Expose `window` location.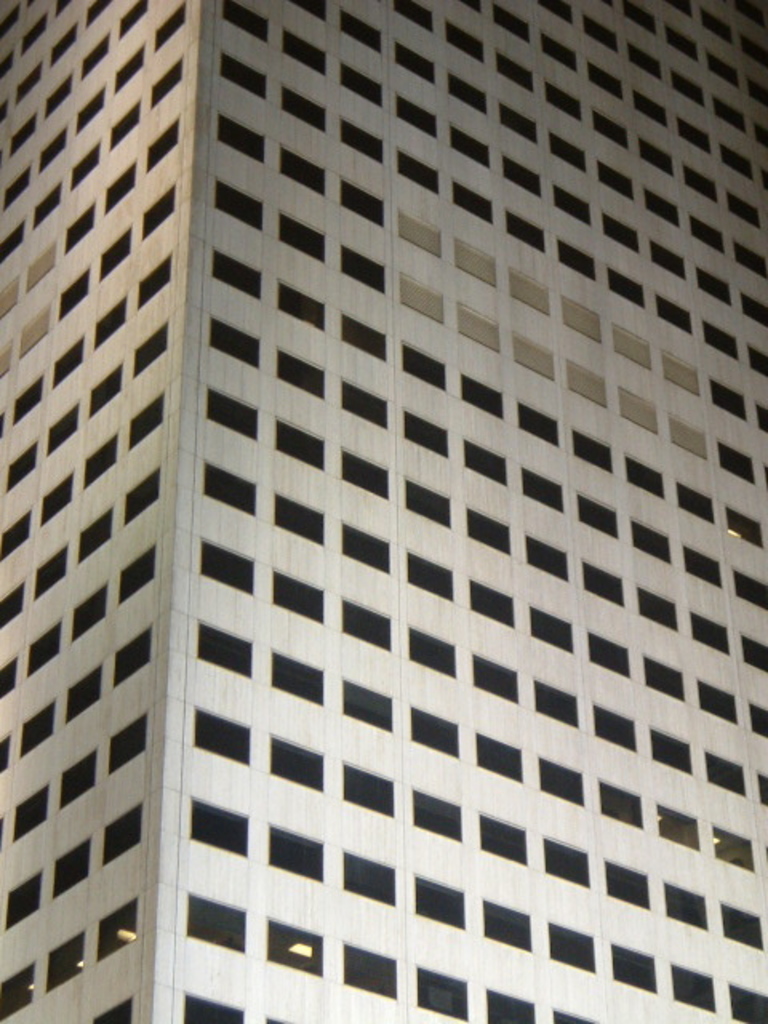
Exposed at {"x1": 397, "y1": 149, "x2": 437, "y2": 192}.
